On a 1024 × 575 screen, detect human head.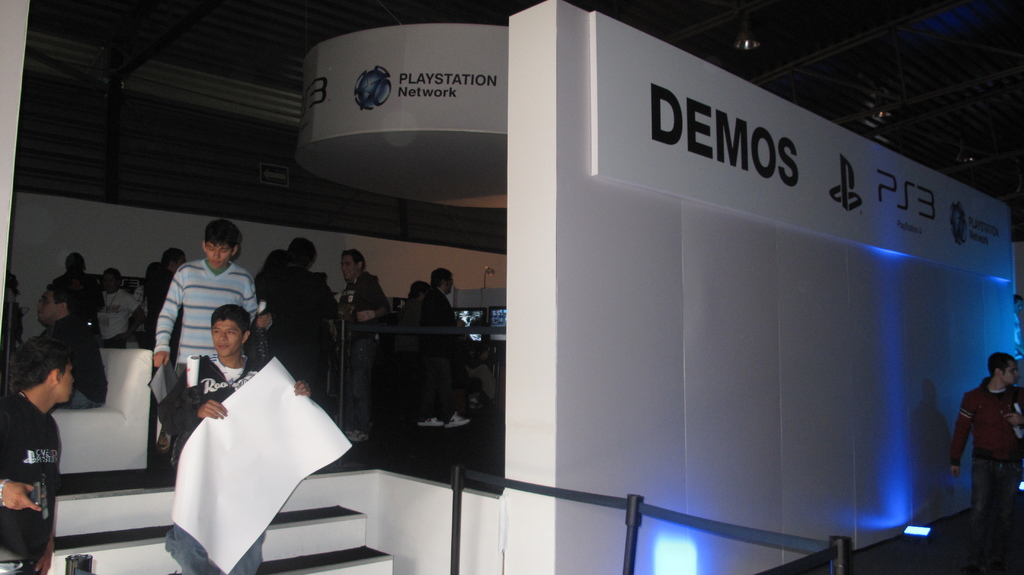
428, 266, 454, 296.
